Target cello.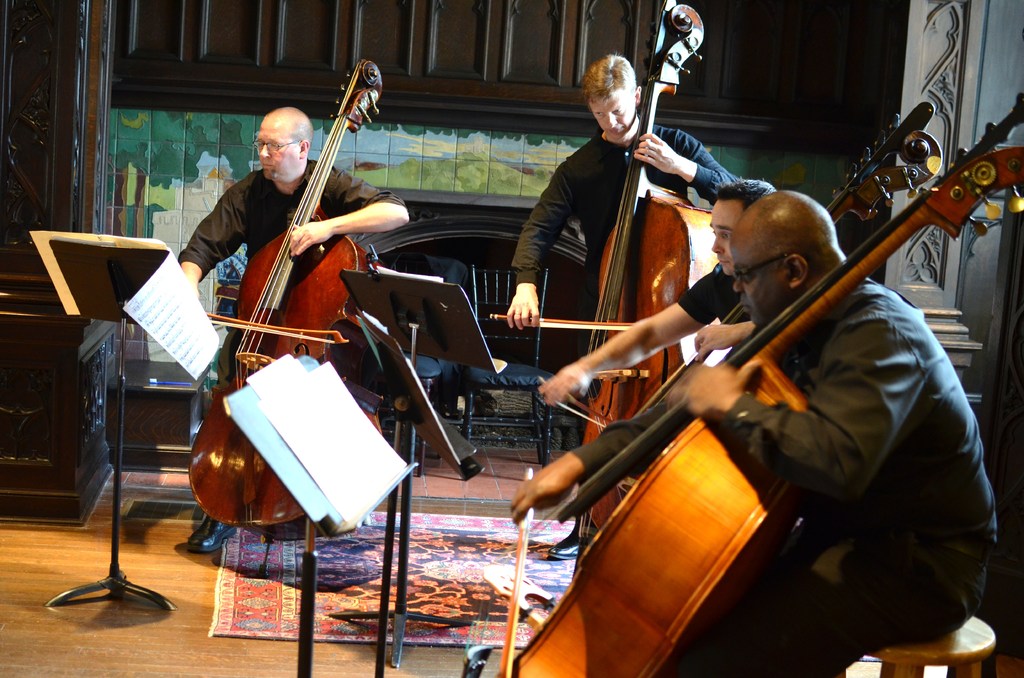
Target region: [x1=530, y1=104, x2=939, y2=563].
